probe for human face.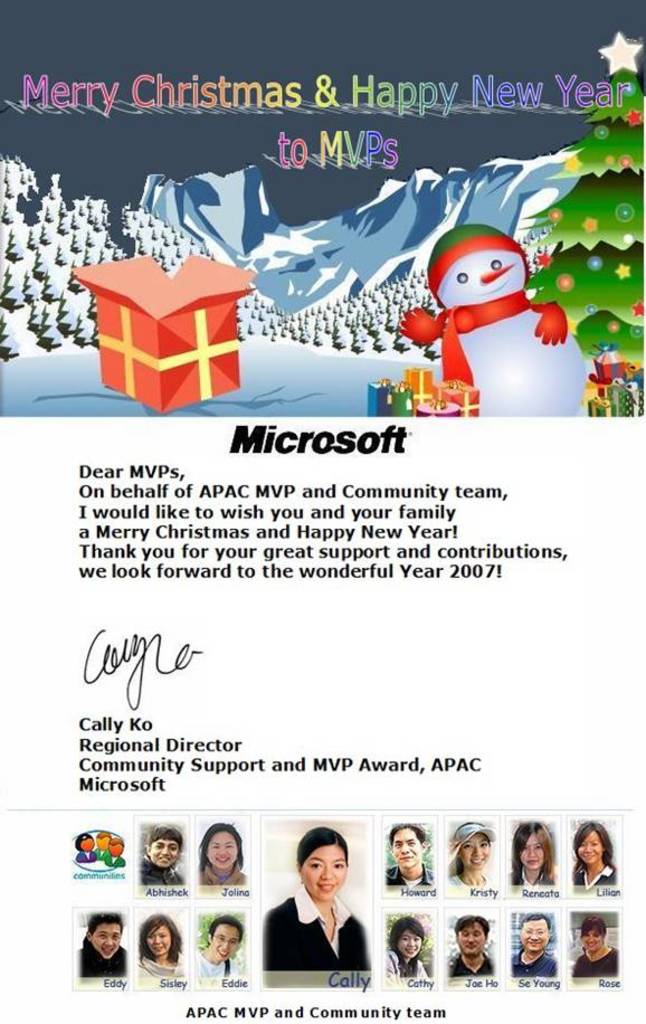
Probe result: <box>209,833,238,866</box>.
